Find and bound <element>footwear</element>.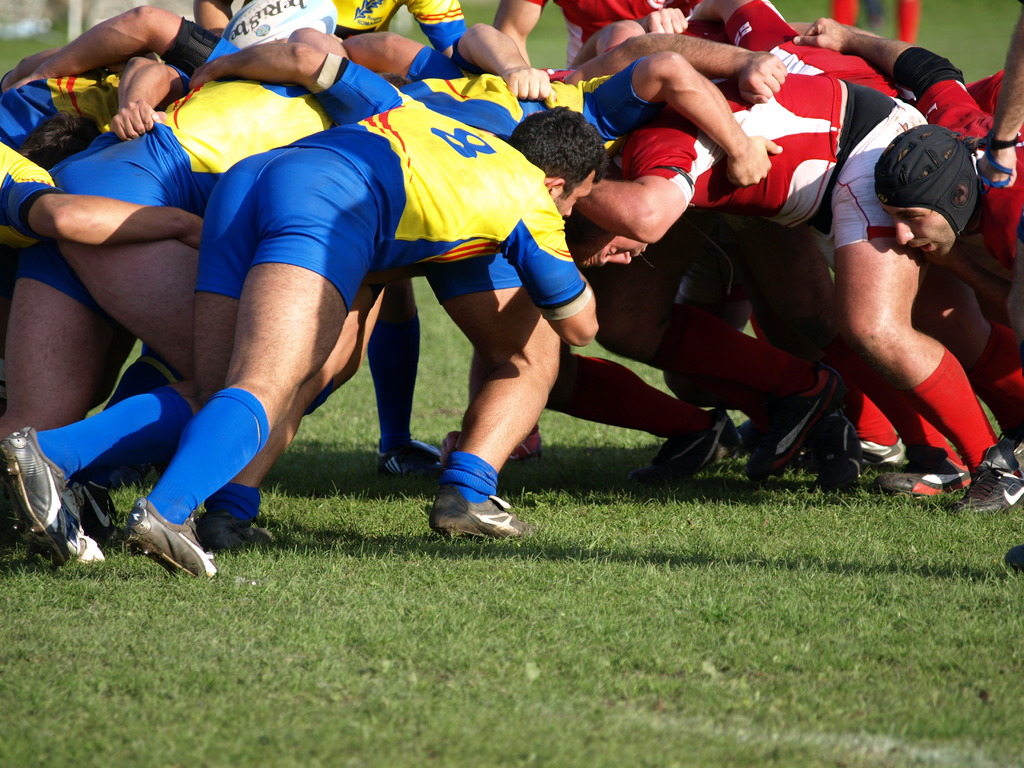
Bound: (x1=122, y1=497, x2=221, y2=580).
